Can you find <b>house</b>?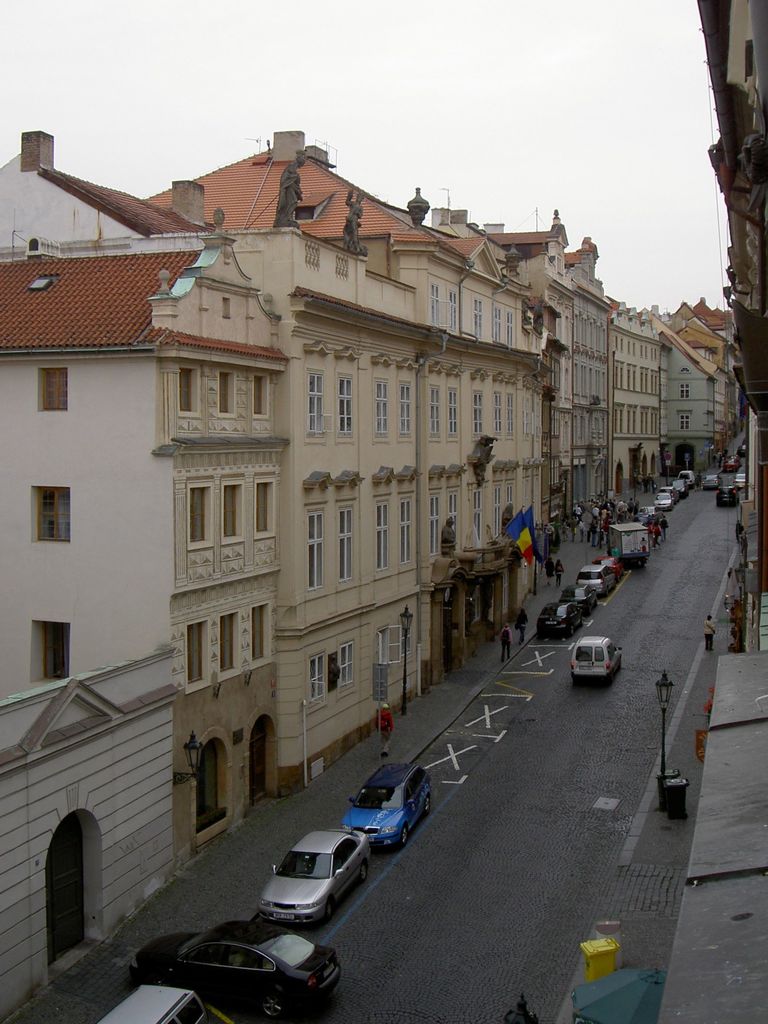
Yes, bounding box: bbox(660, 292, 758, 465).
